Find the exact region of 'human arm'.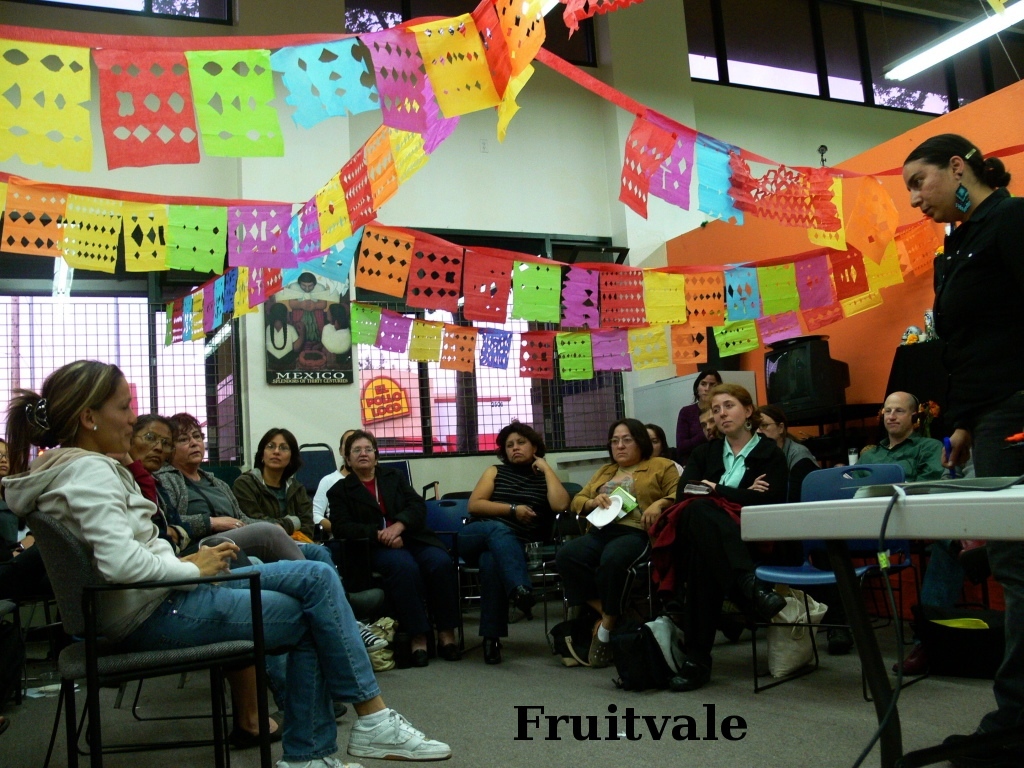
Exact region: pyautogui.locateOnScreen(310, 478, 332, 531).
